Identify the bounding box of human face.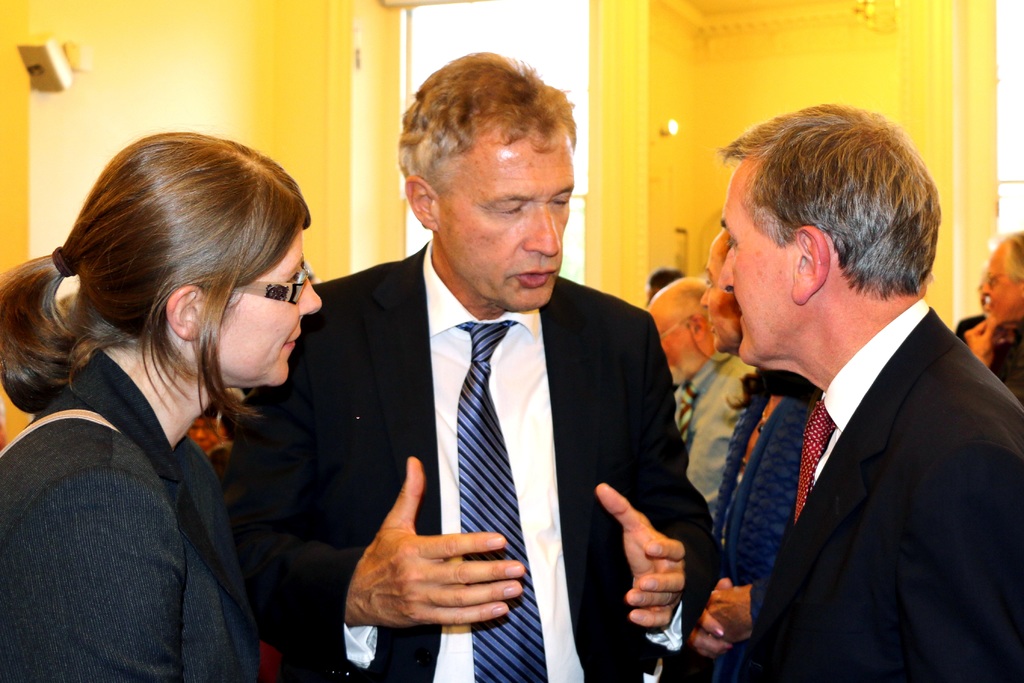
bbox=(984, 243, 1023, 319).
